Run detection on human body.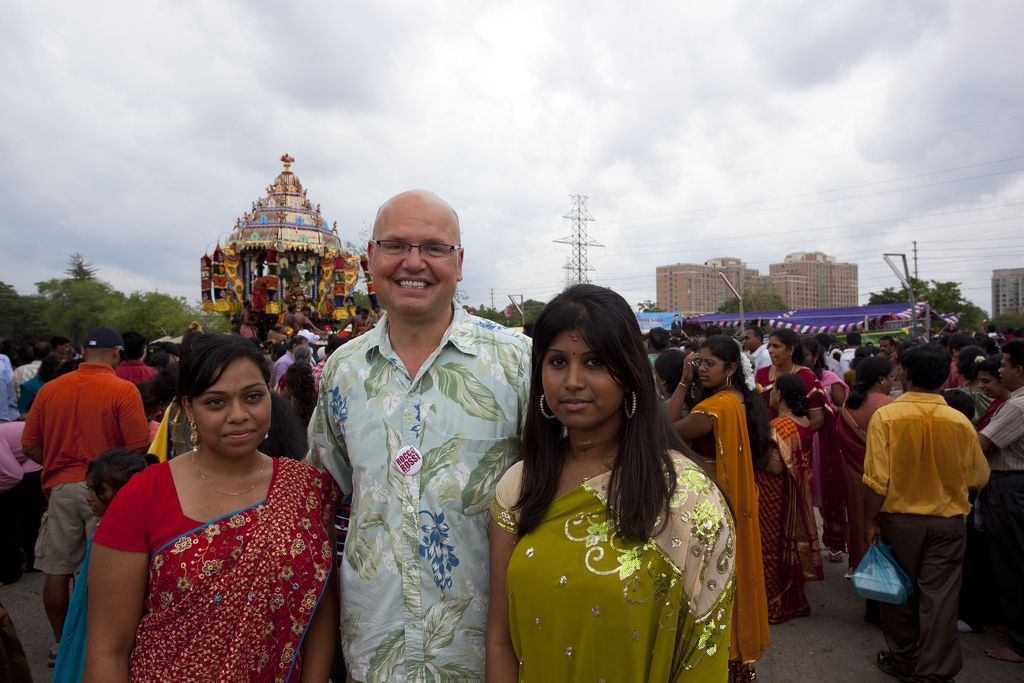
Result: 756:325:819:507.
